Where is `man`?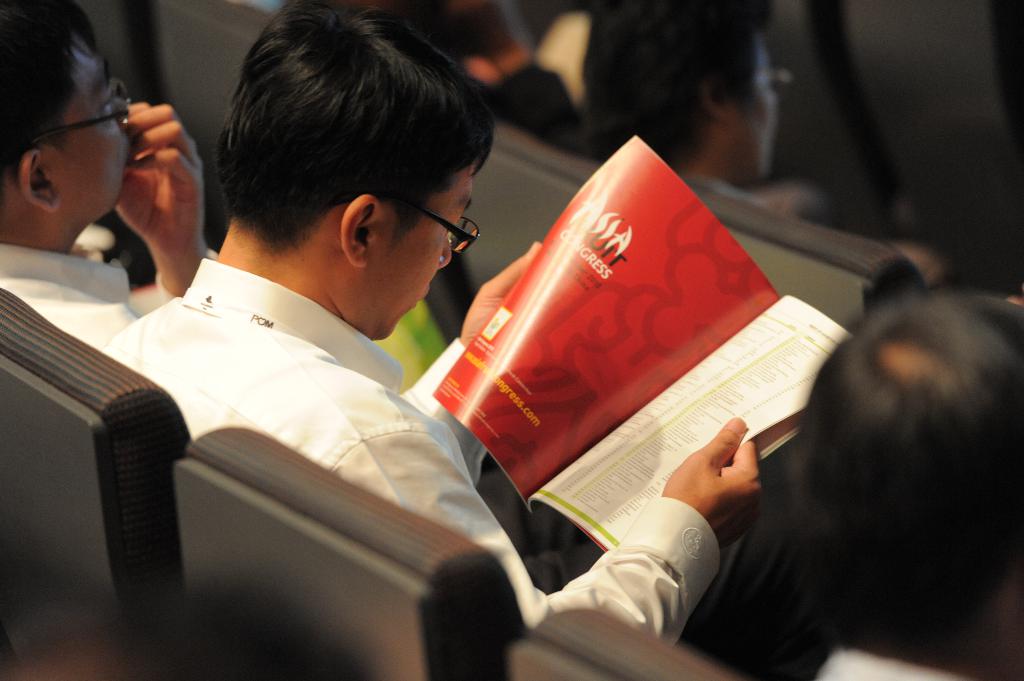
[97,0,762,647].
